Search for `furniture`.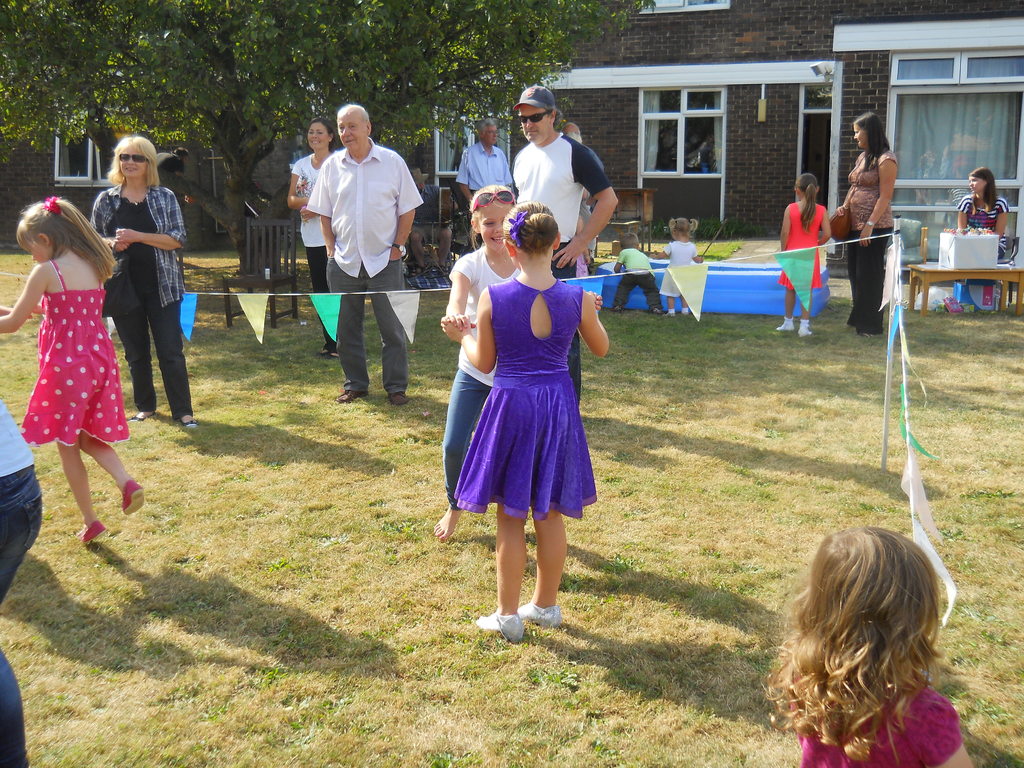
Found at {"x1": 584, "y1": 186, "x2": 657, "y2": 256}.
